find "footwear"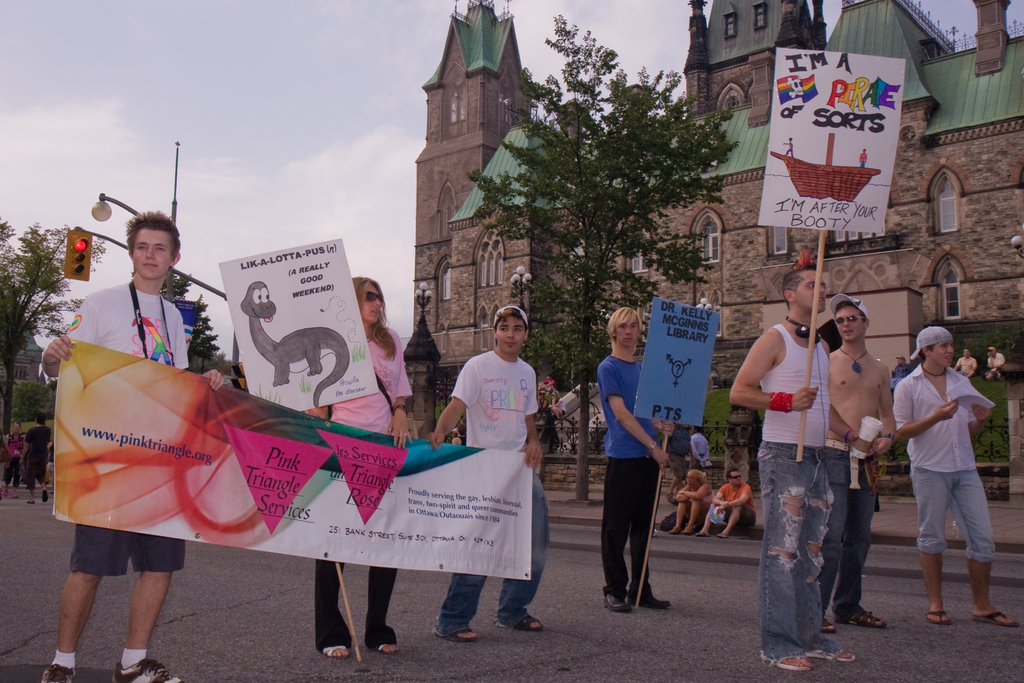
{"left": 716, "top": 529, "right": 728, "bottom": 537}
